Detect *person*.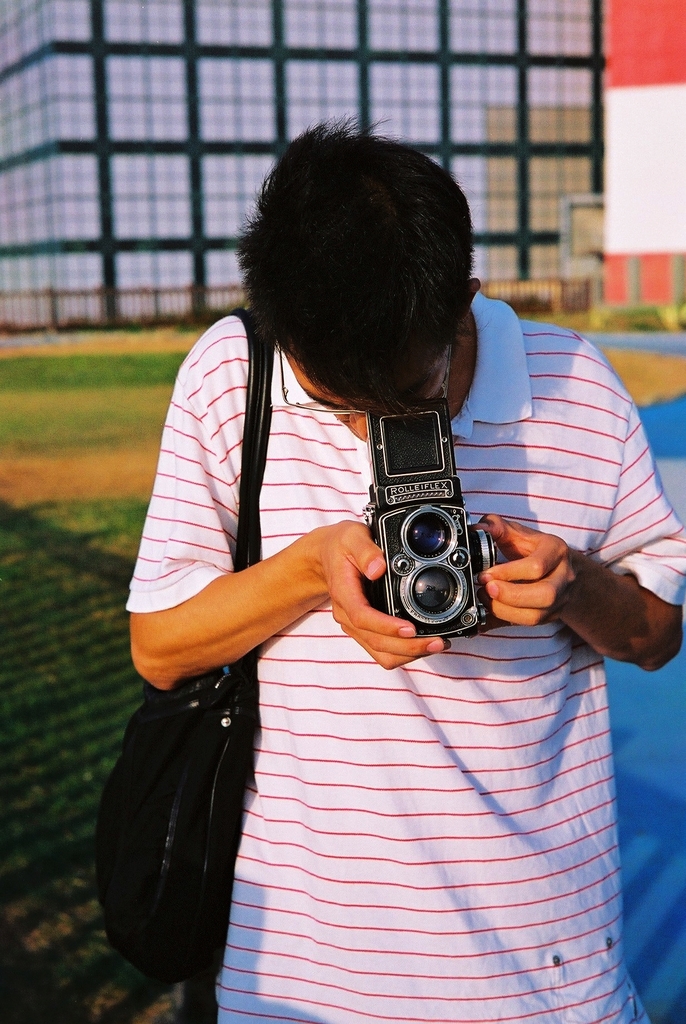
Detected at detection(111, 109, 685, 1023).
